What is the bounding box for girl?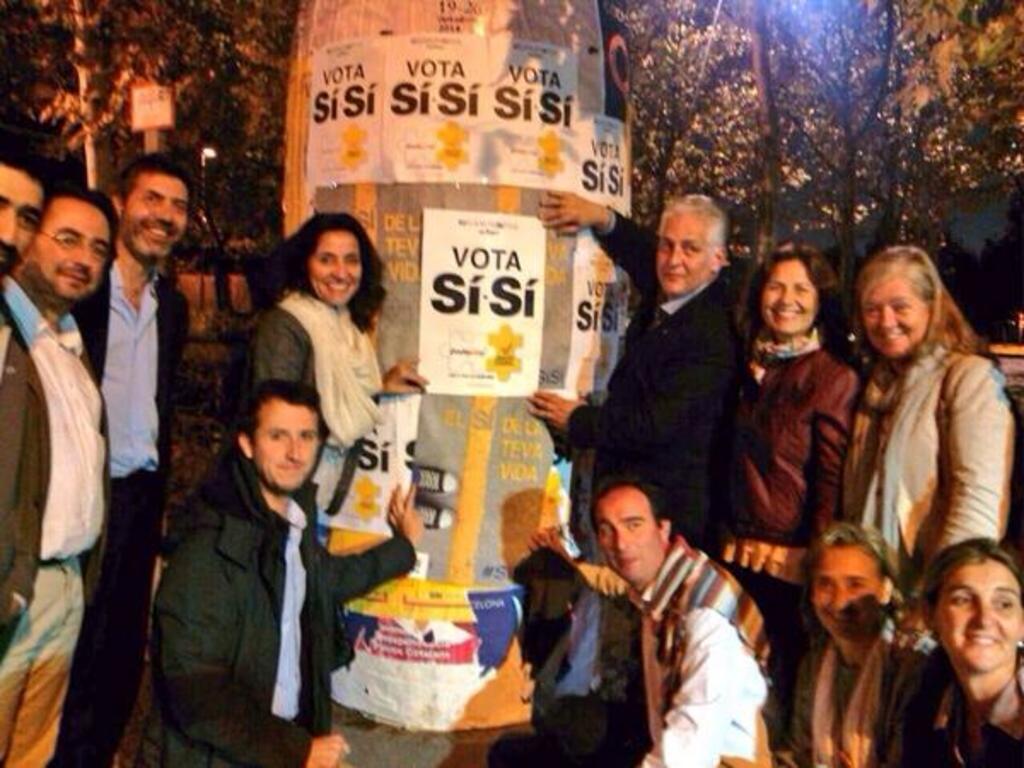
(809, 512, 925, 766).
